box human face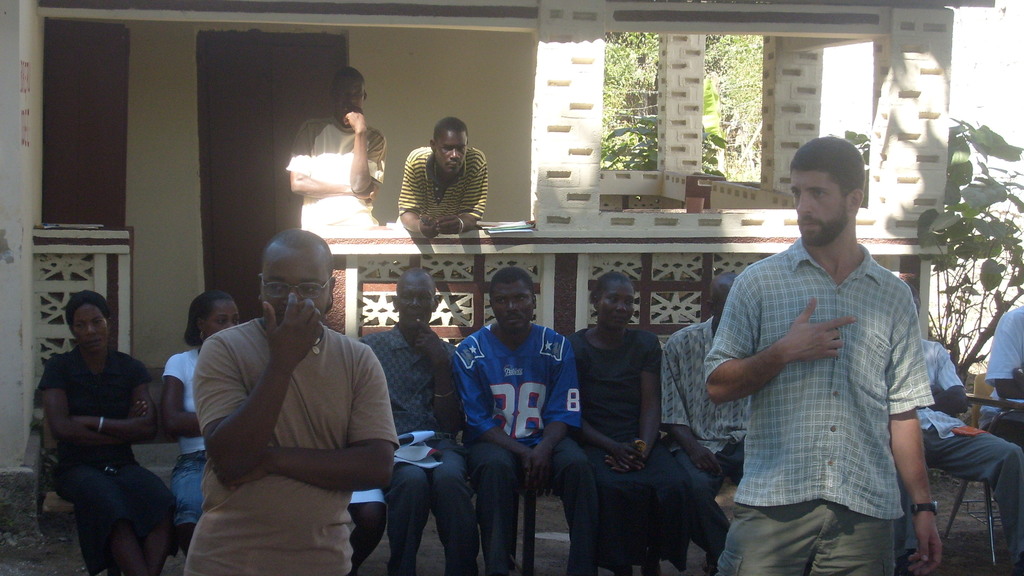
<bbox>397, 272, 433, 331</bbox>
